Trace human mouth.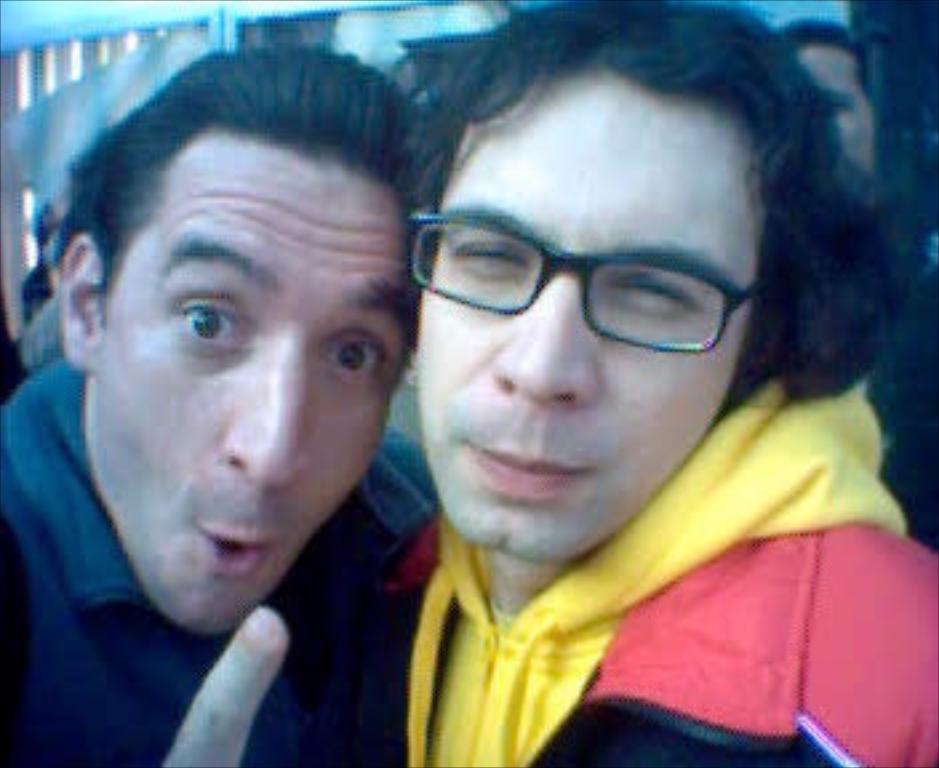
Traced to 461 413 592 517.
